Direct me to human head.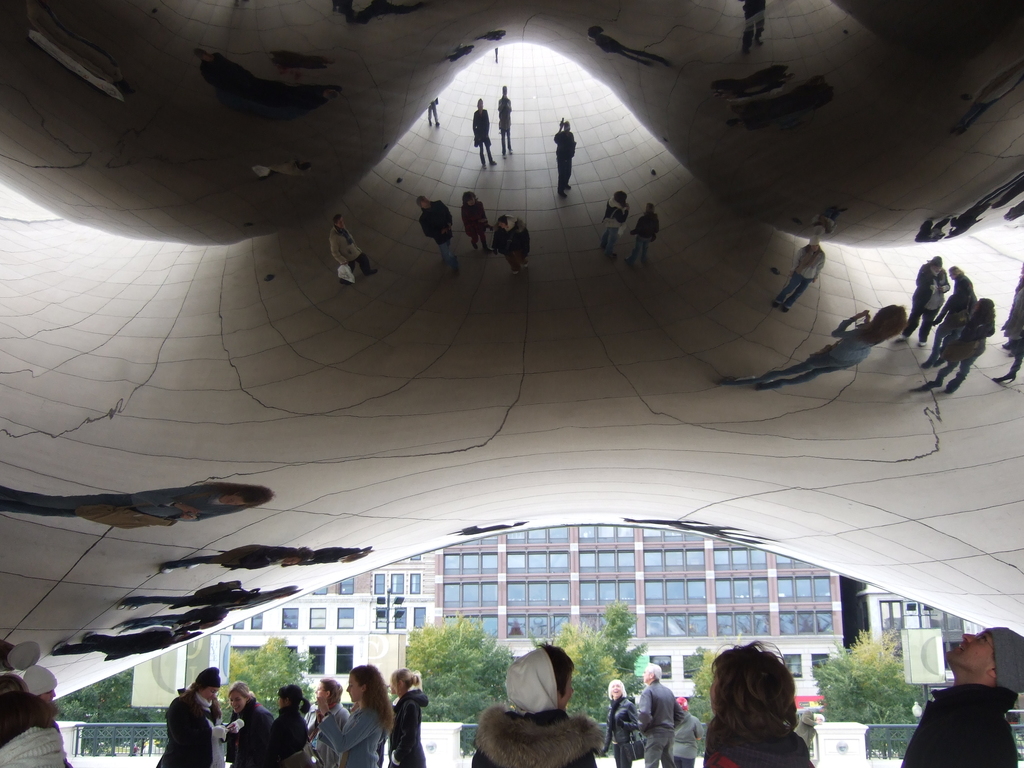
Direction: x1=676, y1=695, x2=687, y2=710.
